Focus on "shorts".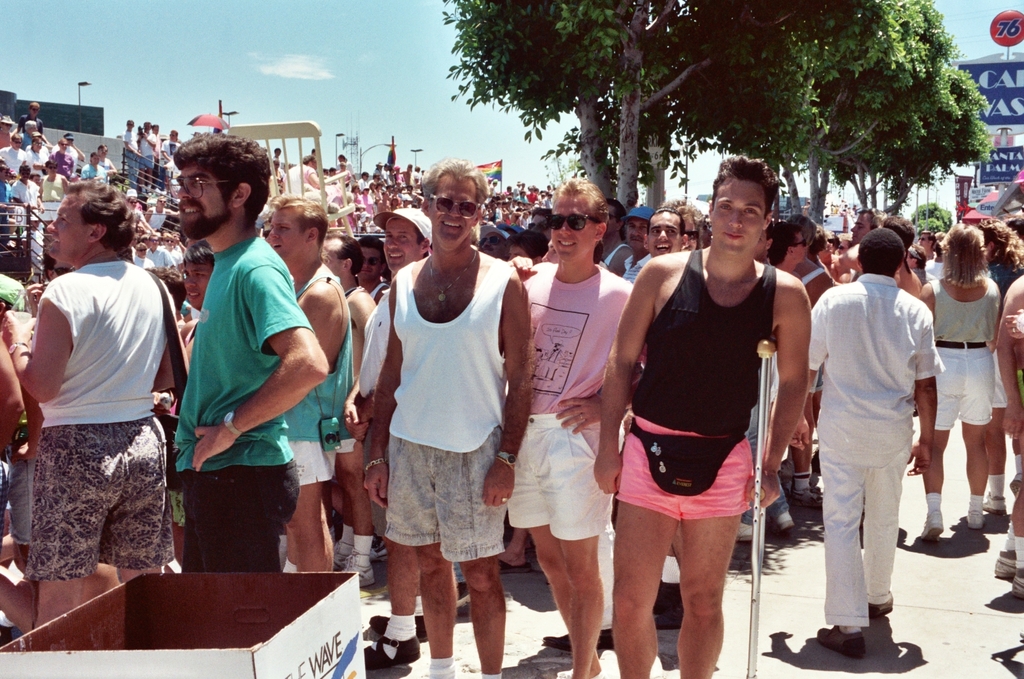
Focused at (29,408,177,572).
